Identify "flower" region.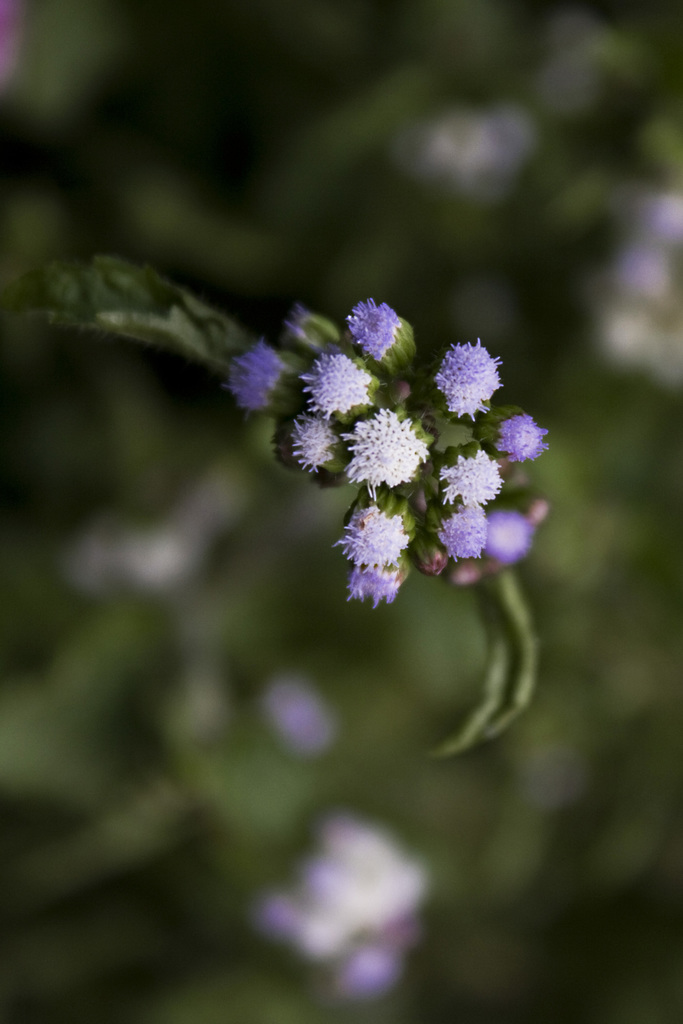
Region: 284 412 365 476.
